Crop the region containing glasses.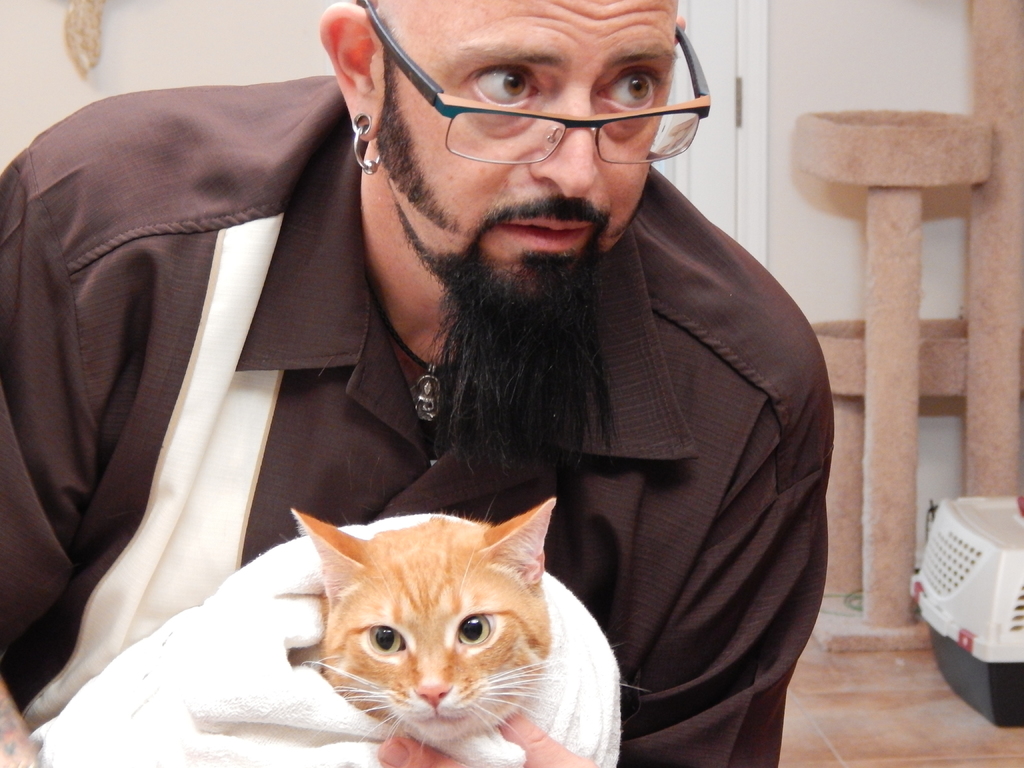
Crop region: x1=349, y1=0, x2=714, y2=166.
